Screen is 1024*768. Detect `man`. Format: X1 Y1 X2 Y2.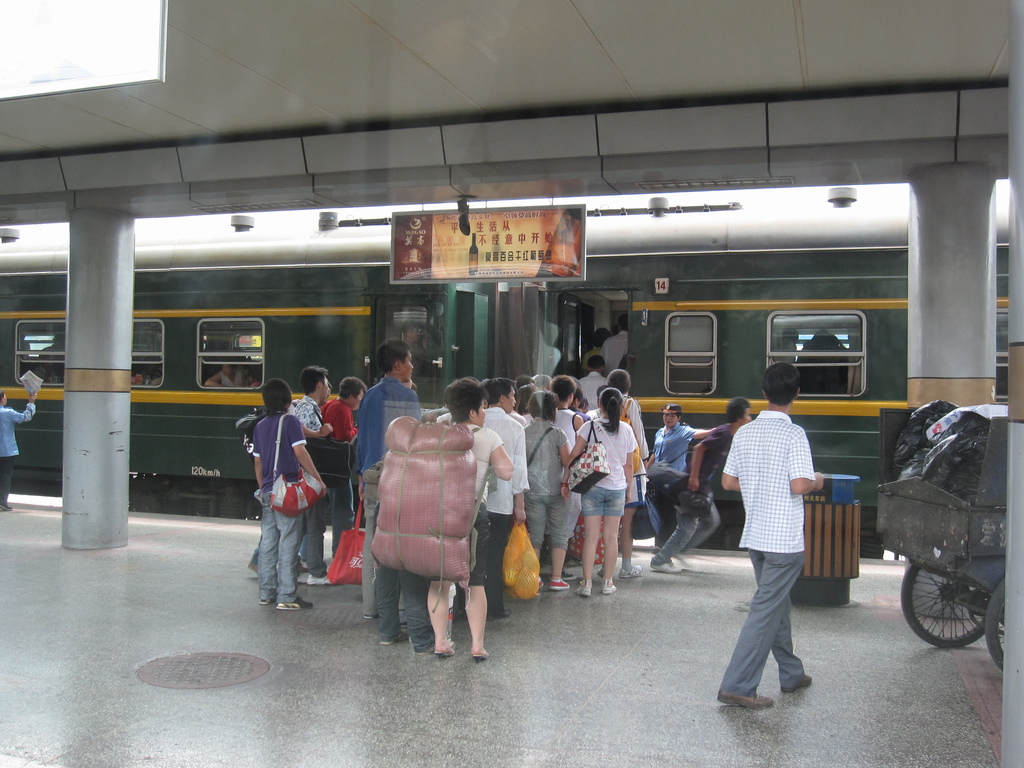
344 332 436 652.
